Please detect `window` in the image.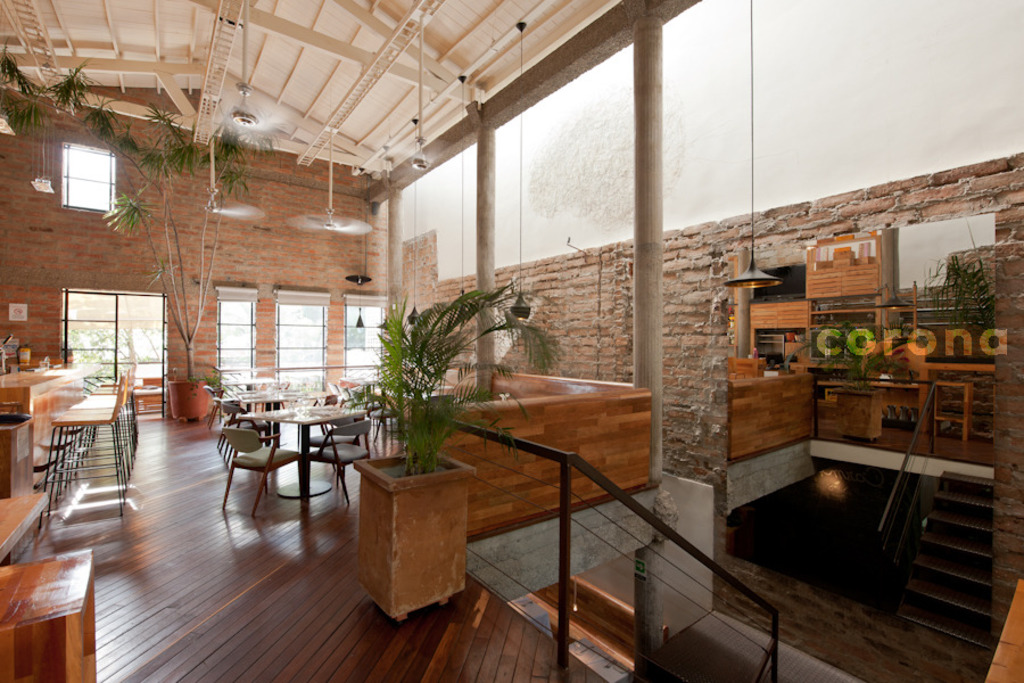
box=[68, 293, 168, 400].
